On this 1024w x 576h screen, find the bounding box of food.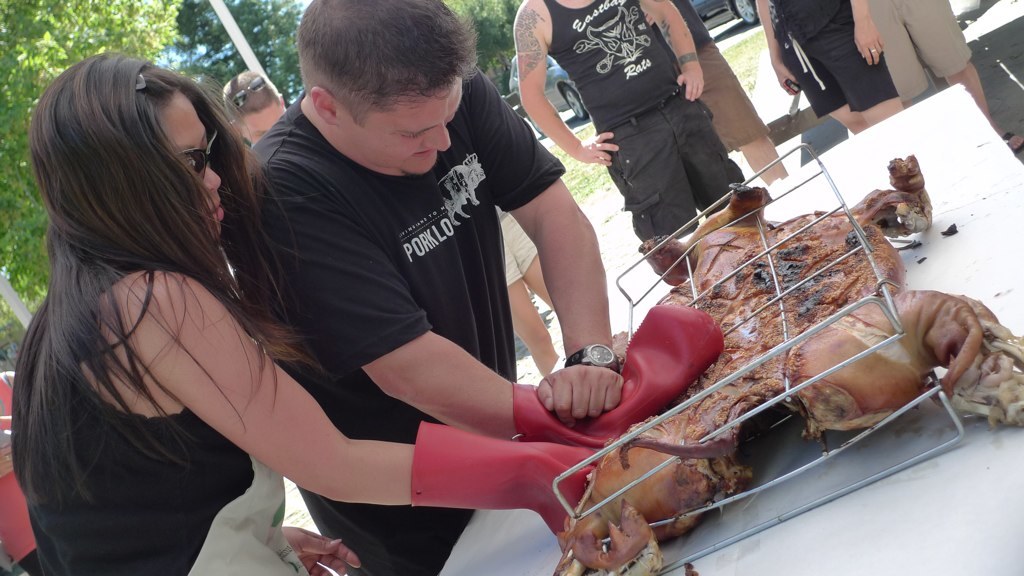
Bounding box: [left=555, top=150, right=1023, bottom=575].
